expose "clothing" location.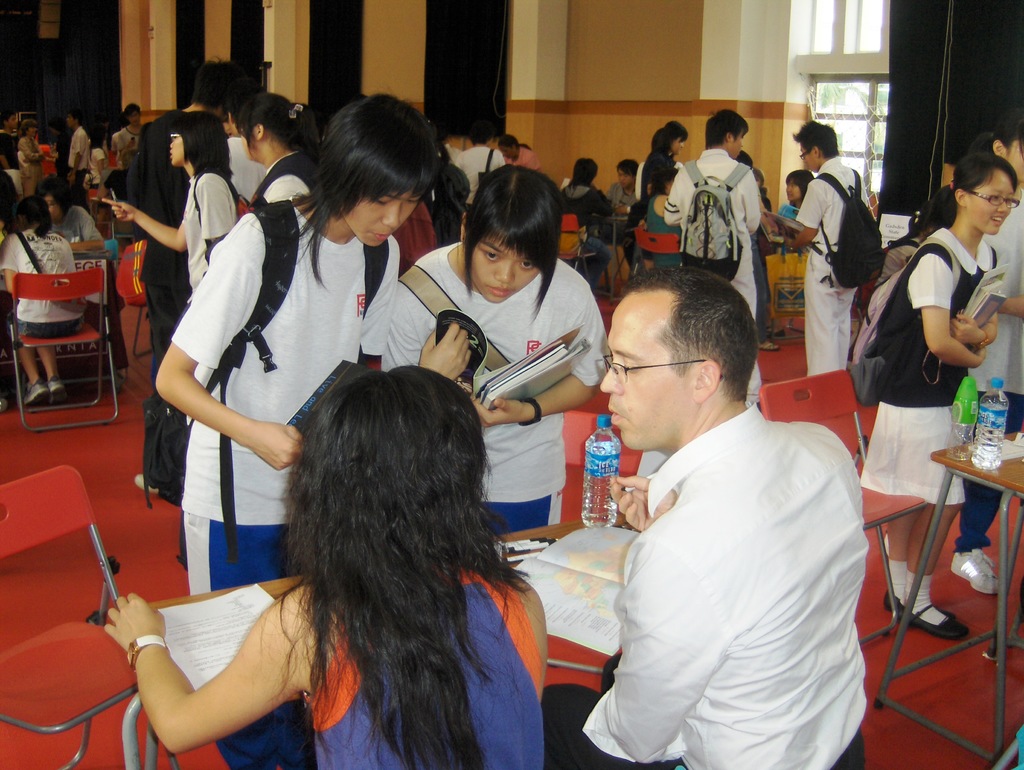
Exposed at (left=17, top=136, right=44, bottom=195).
